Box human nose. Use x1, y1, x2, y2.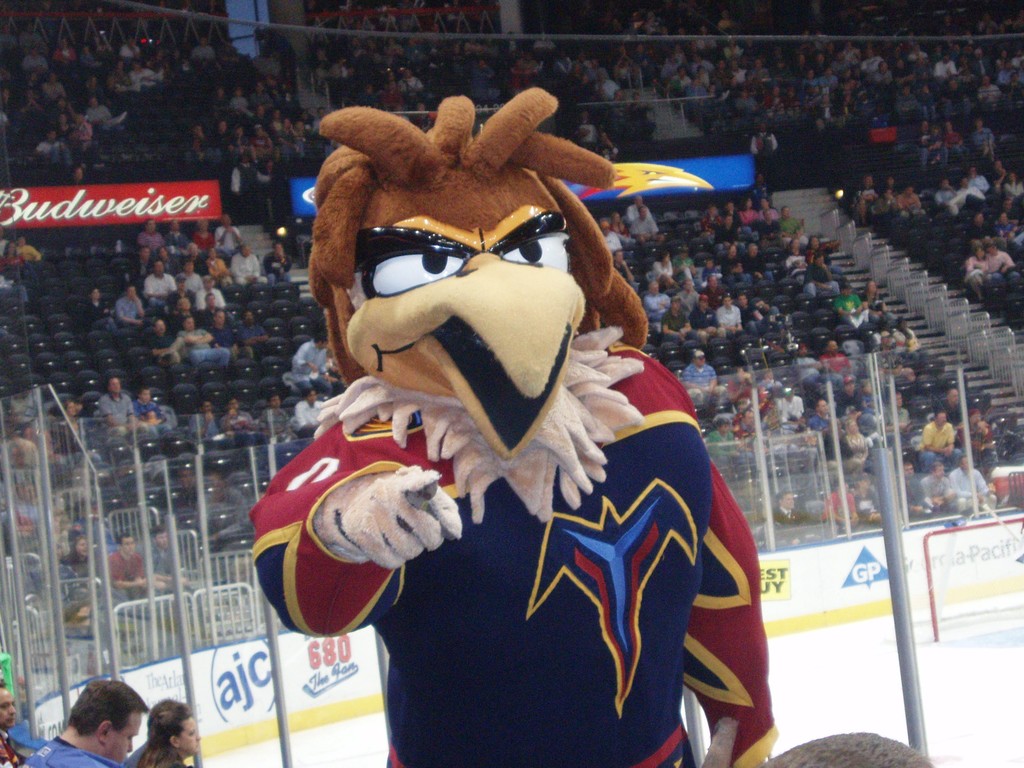
124, 736, 134, 749.
